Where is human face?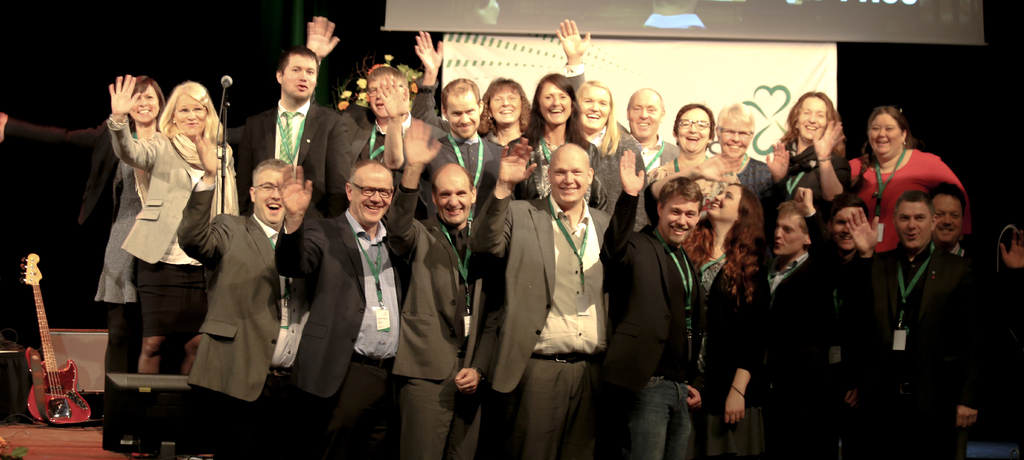
[282, 55, 315, 97].
